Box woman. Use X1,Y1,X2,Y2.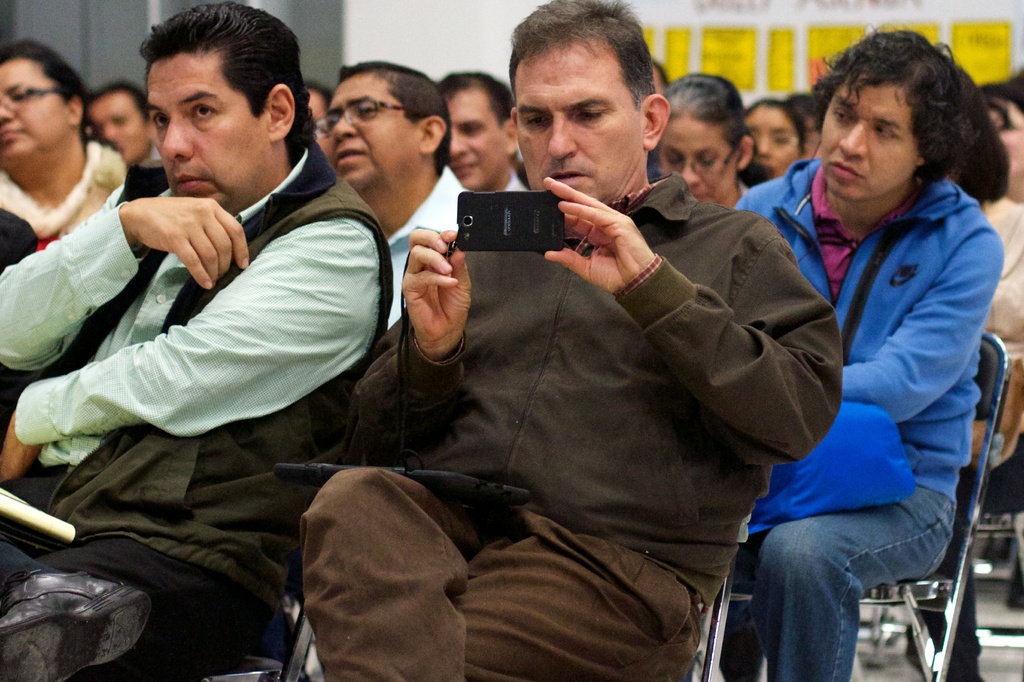
0,37,115,254.
